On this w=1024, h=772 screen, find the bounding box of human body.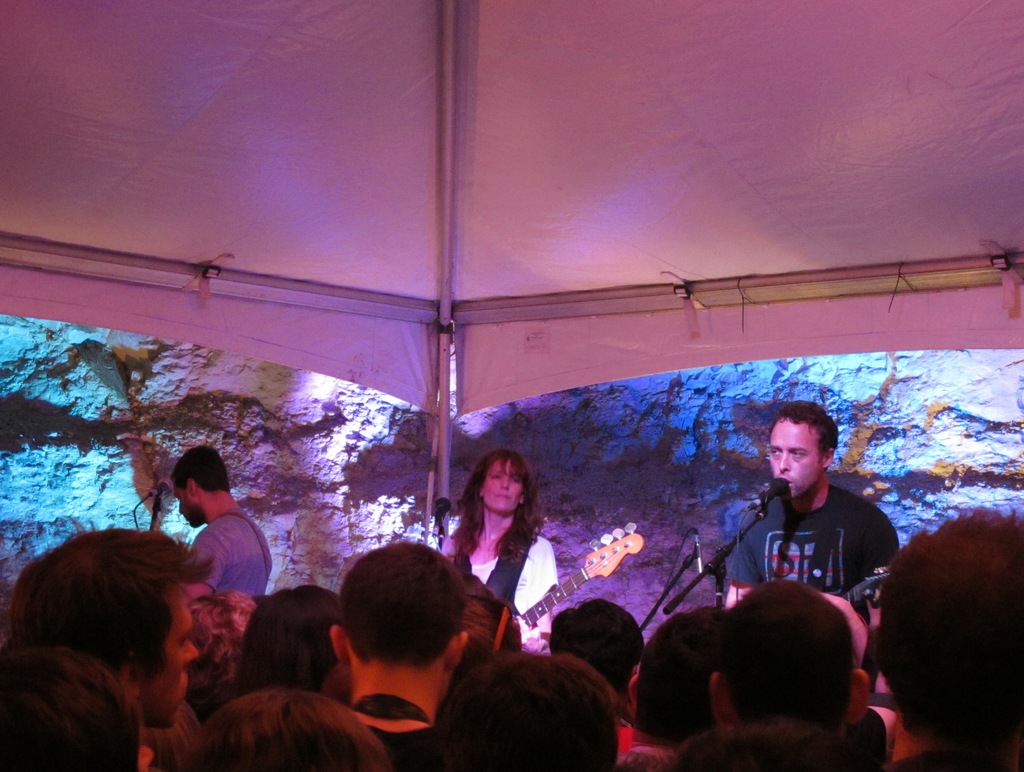
Bounding box: (335, 461, 544, 640).
